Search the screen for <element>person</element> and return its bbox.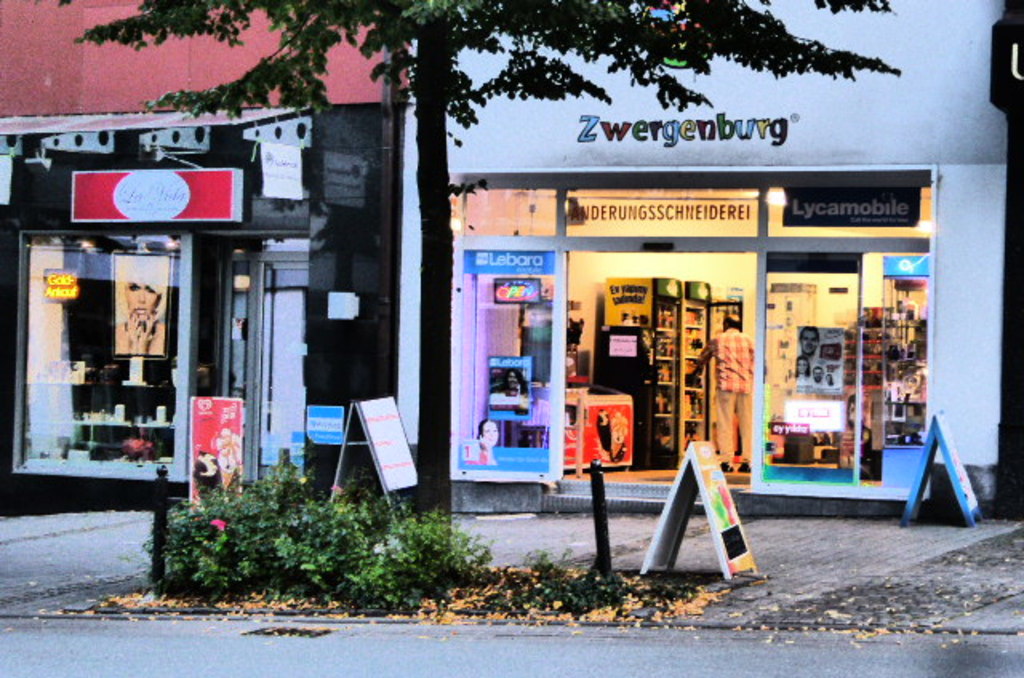
Found: BBox(475, 419, 498, 465).
